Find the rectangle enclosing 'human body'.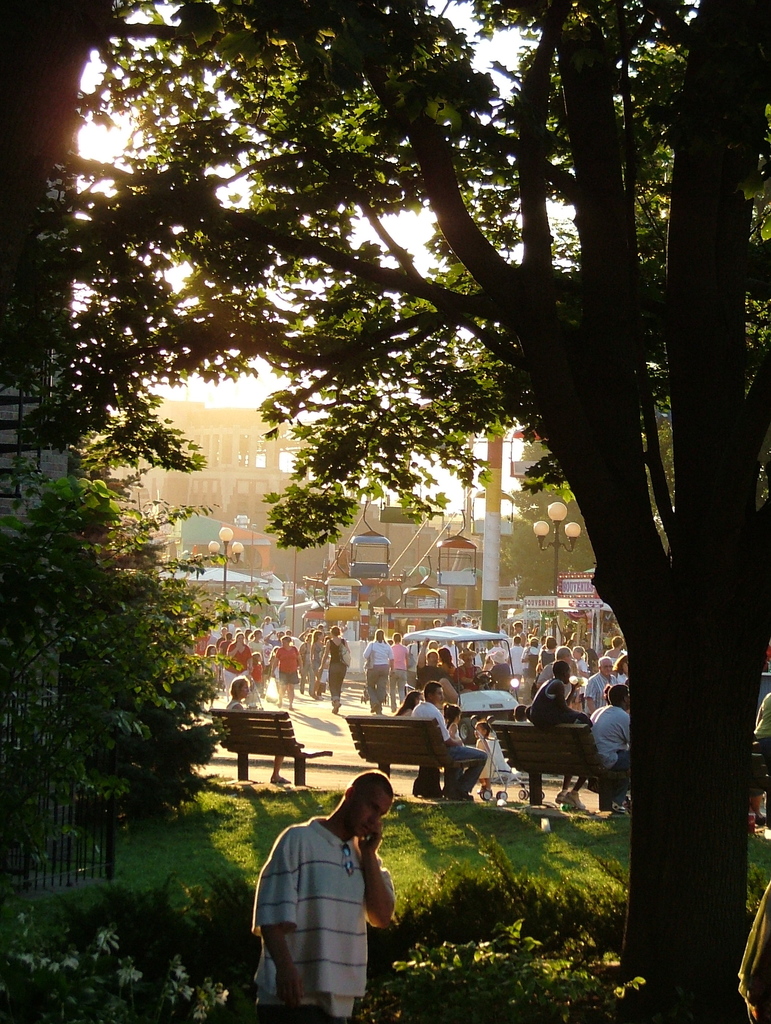
BBox(390, 636, 404, 698).
